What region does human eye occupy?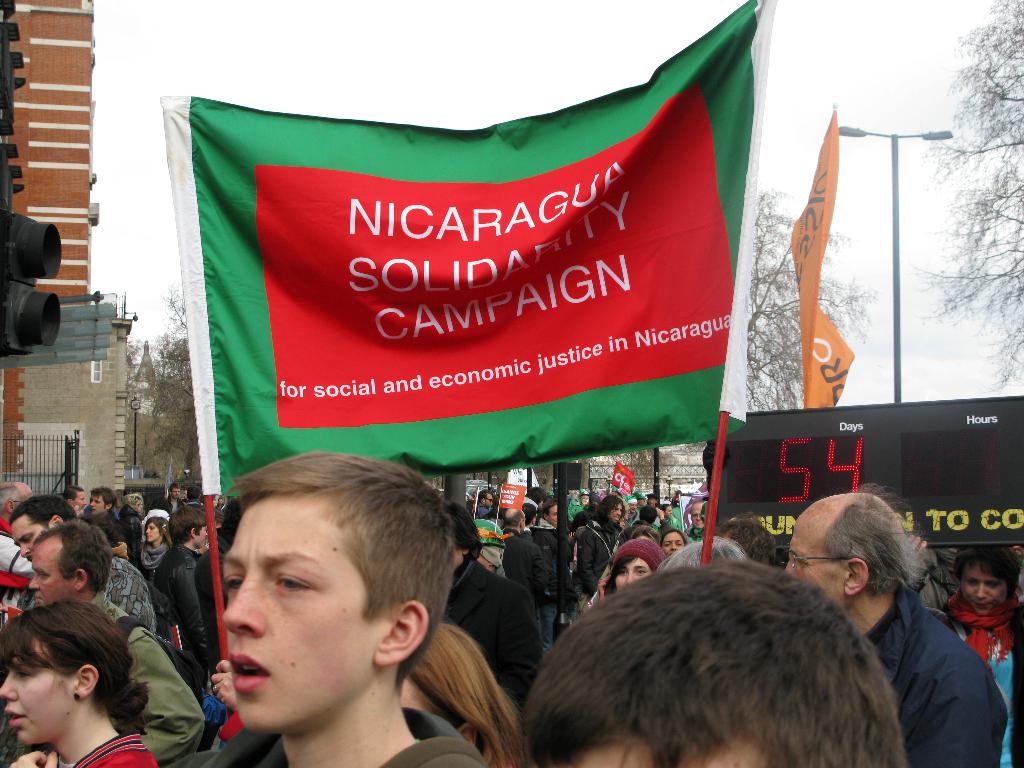
985,582,998,587.
